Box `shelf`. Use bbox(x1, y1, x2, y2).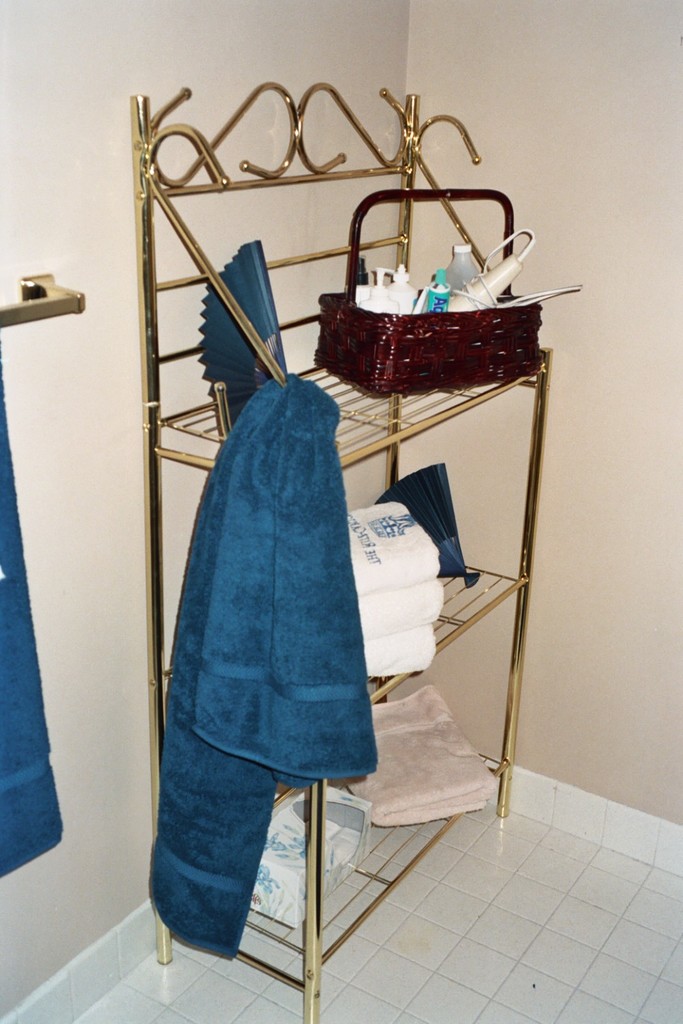
bbox(146, 351, 546, 749).
